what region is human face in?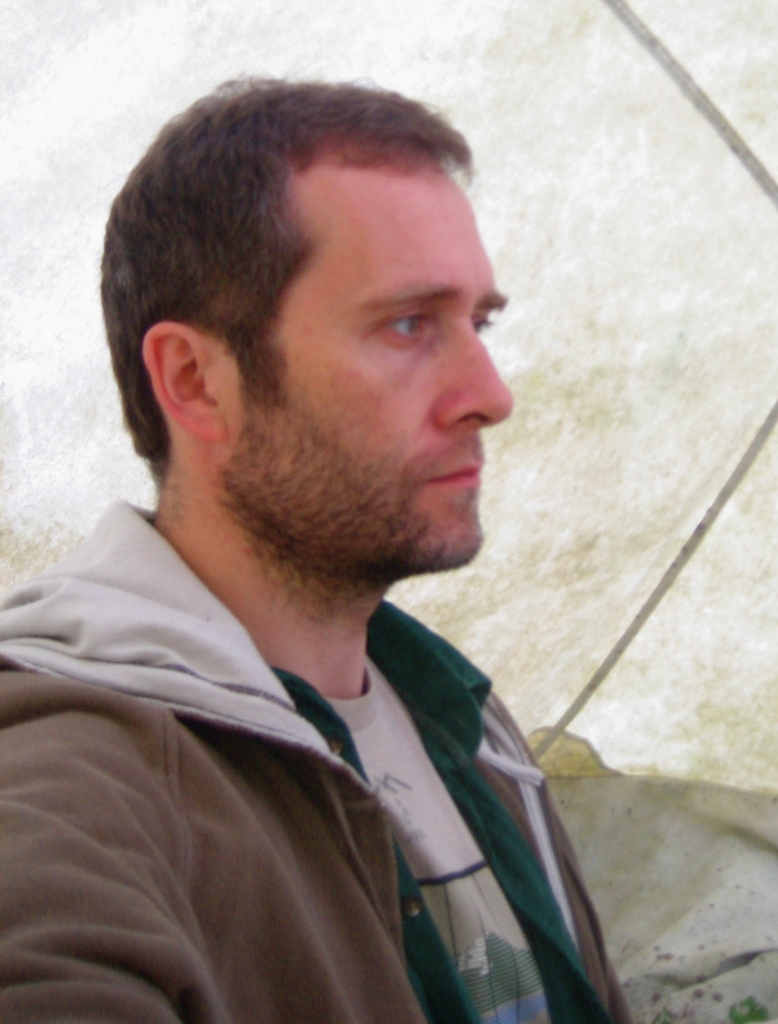
<box>226,149,512,576</box>.
